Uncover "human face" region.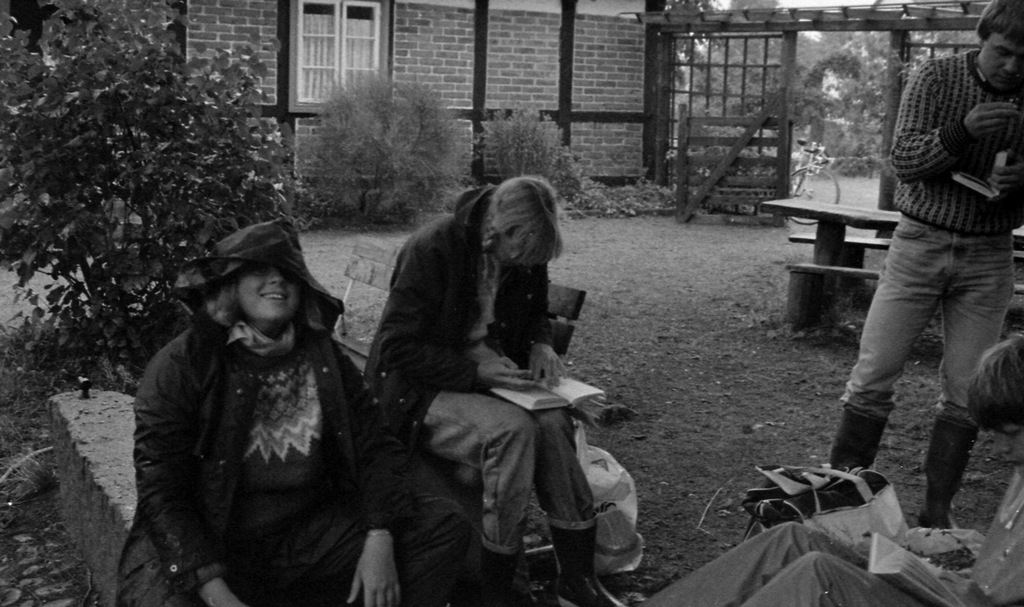
Uncovered: {"x1": 973, "y1": 45, "x2": 1023, "y2": 92}.
